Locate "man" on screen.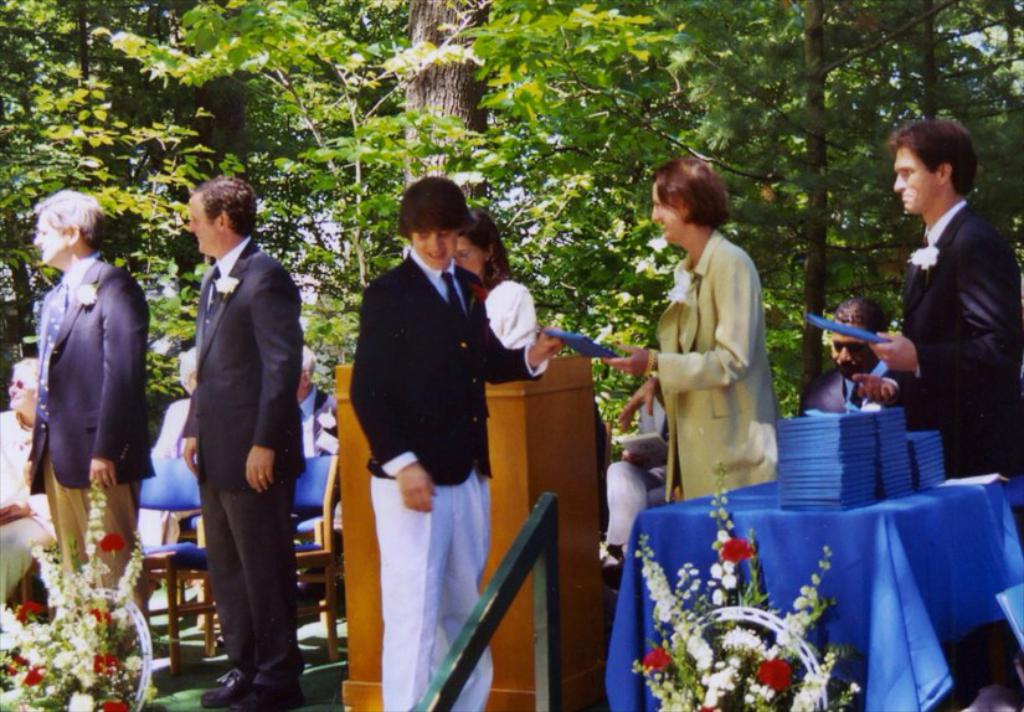
On screen at 190/187/308/711.
